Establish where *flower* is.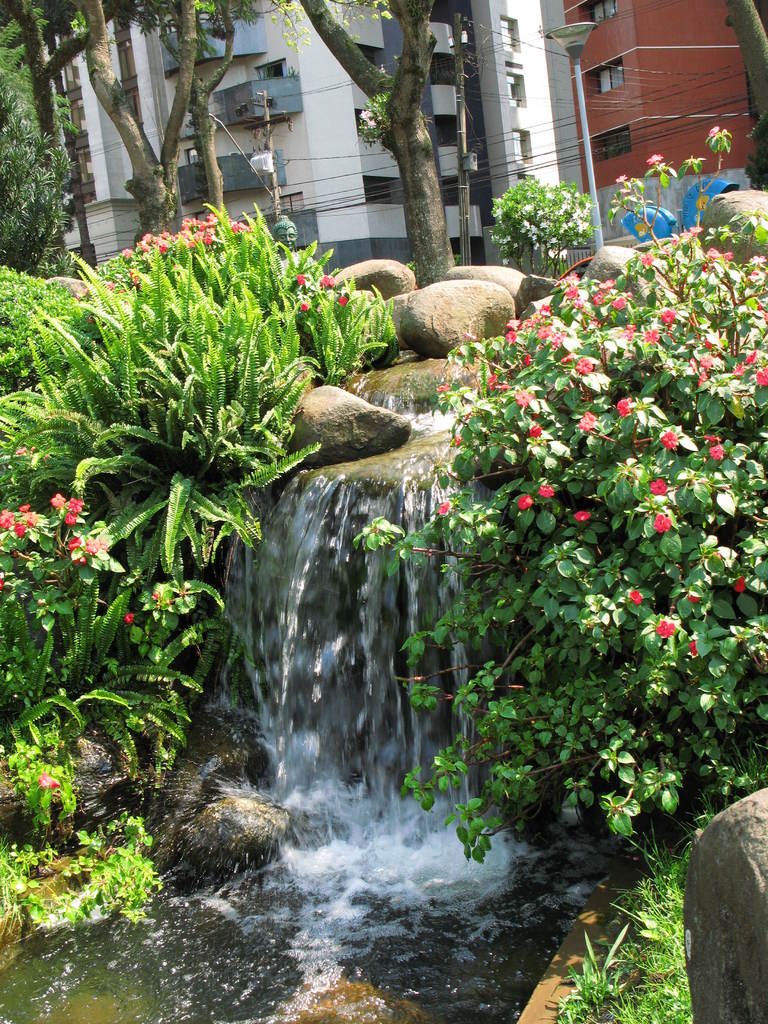
Established at 541:485:555:504.
